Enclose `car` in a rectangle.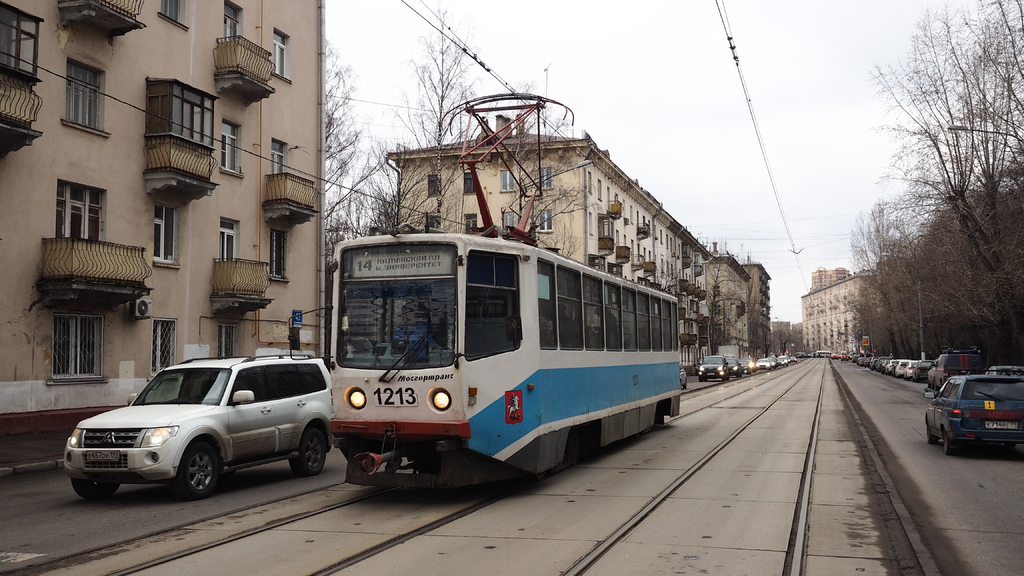
(x1=729, y1=360, x2=742, y2=376).
